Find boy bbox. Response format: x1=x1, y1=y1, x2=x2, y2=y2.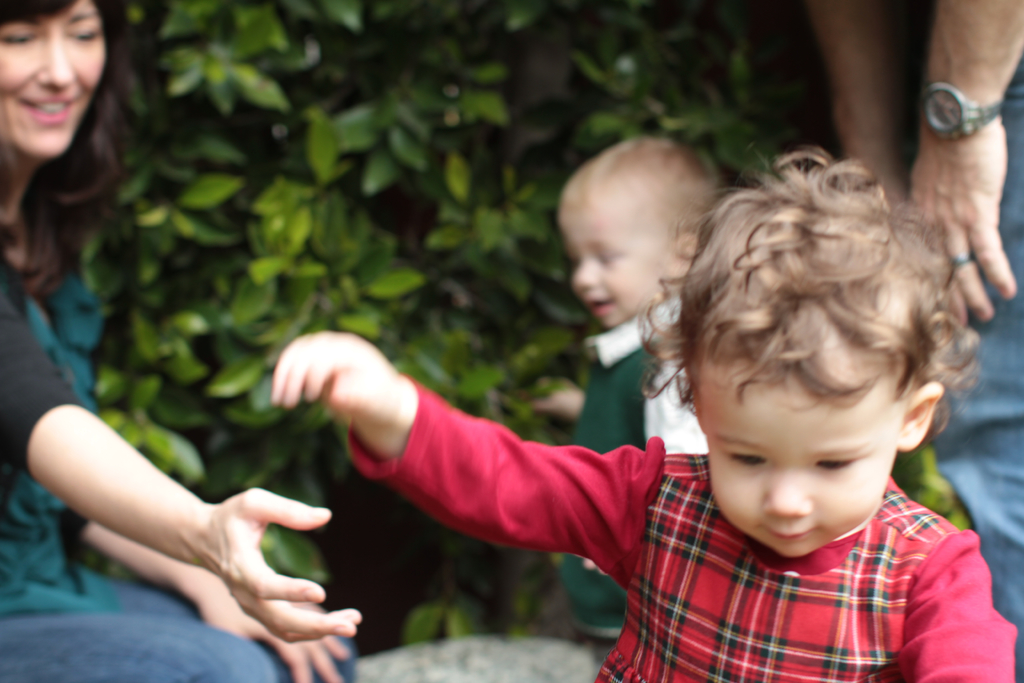
x1=270, y1=173, x2=1023, y2=682.
